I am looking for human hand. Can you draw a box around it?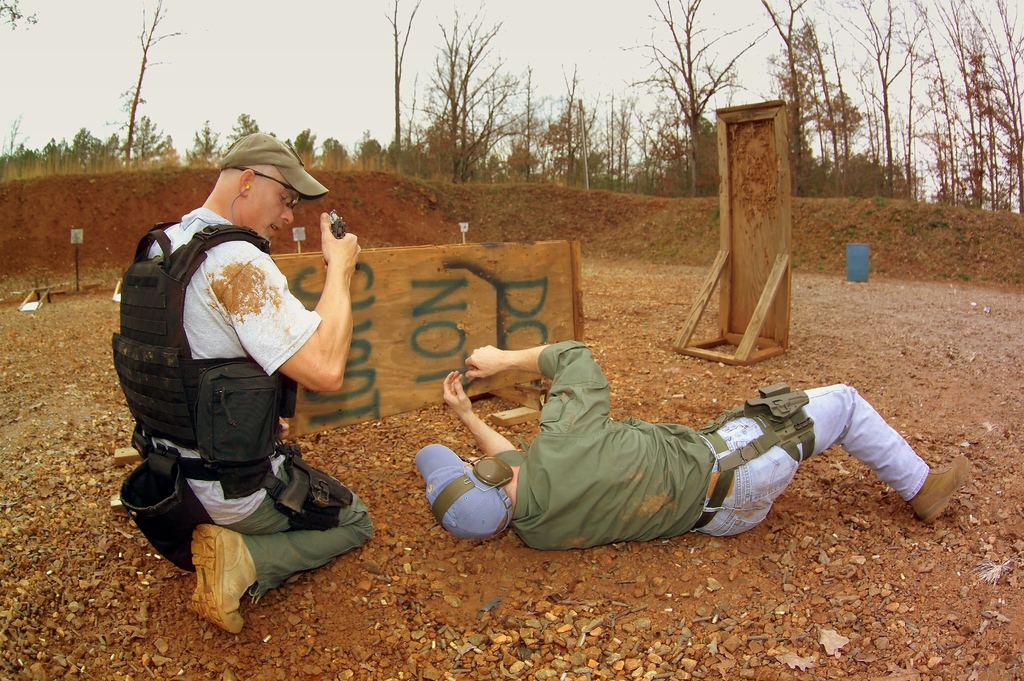
Sure, the bounding box is [441, 371, 473, 419].
